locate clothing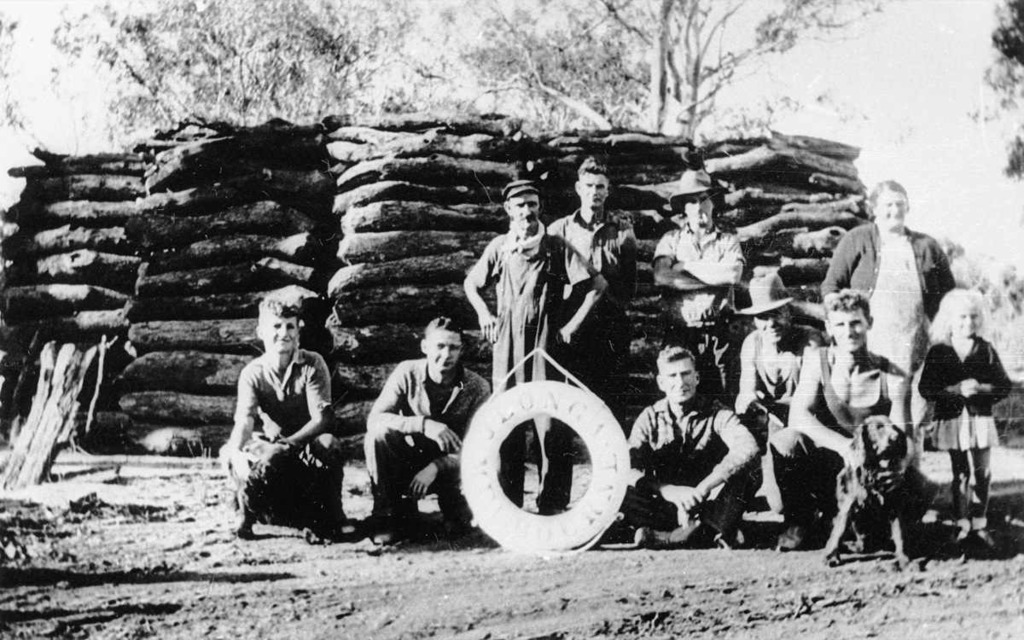
x1=464 y1=222 x2=599 y2=510
